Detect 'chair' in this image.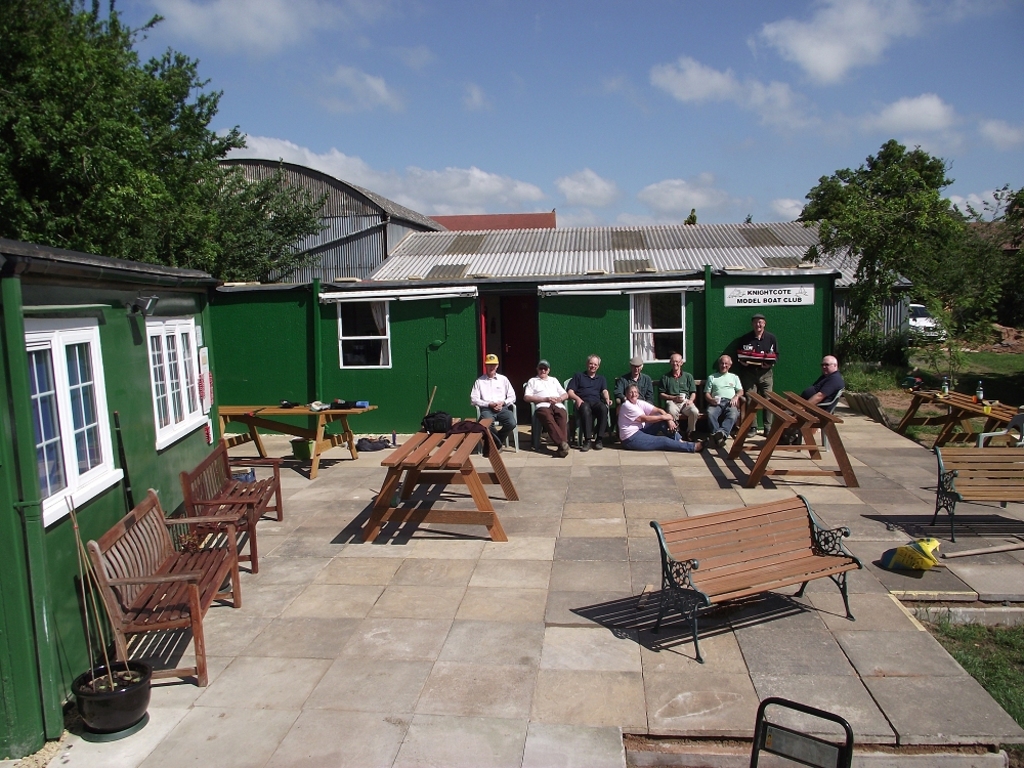
Detection: 781,389,843,450.
